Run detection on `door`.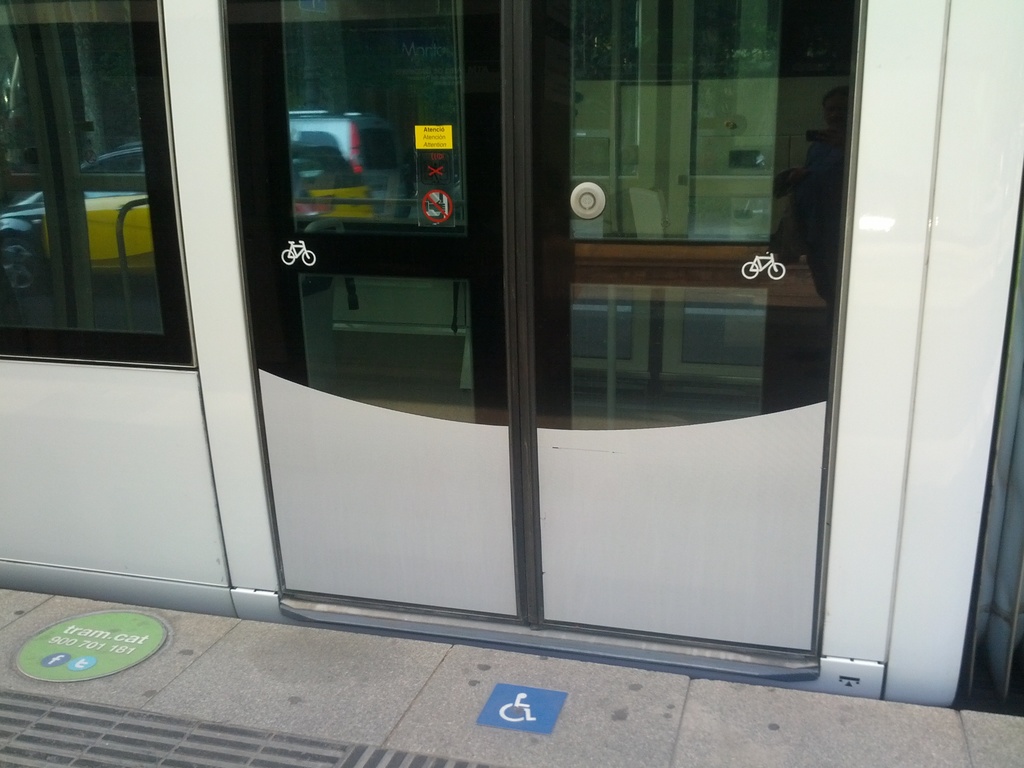
Result: [x1=253, y1=0, x2=861, y2=662].
